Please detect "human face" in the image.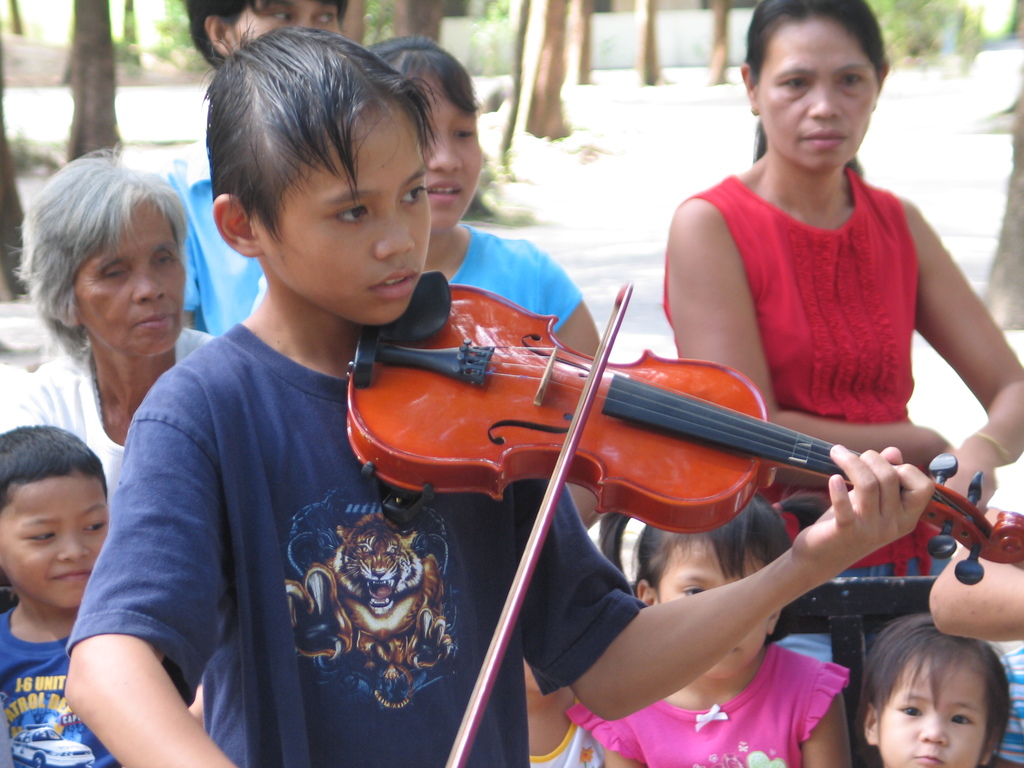
crop(756, 13, 876, 171).
